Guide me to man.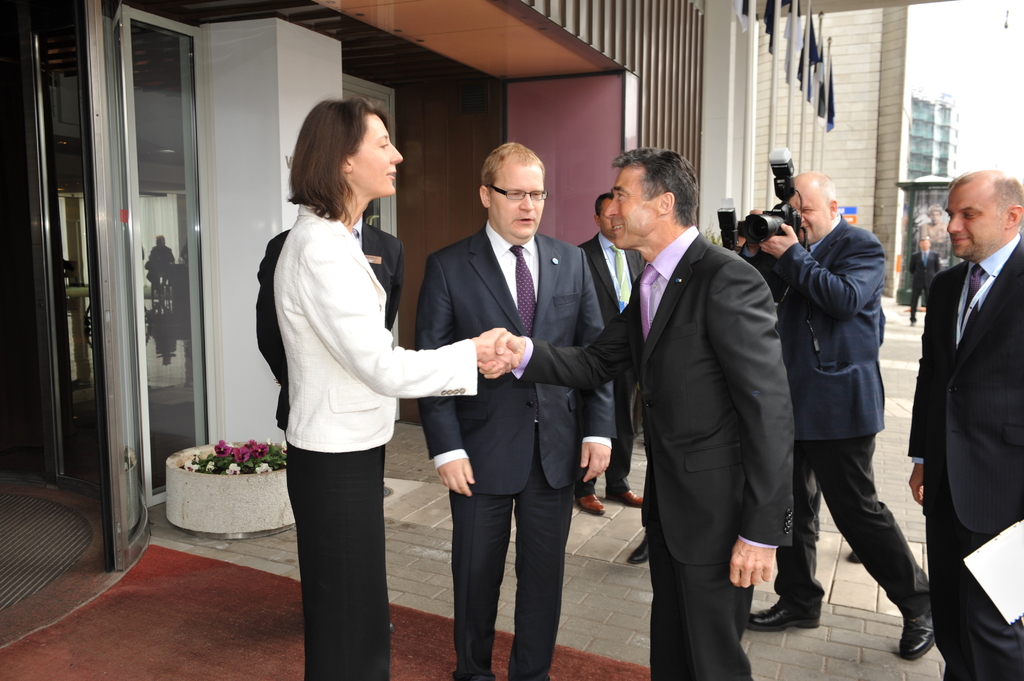
Guidance: 257,212,407,634.
